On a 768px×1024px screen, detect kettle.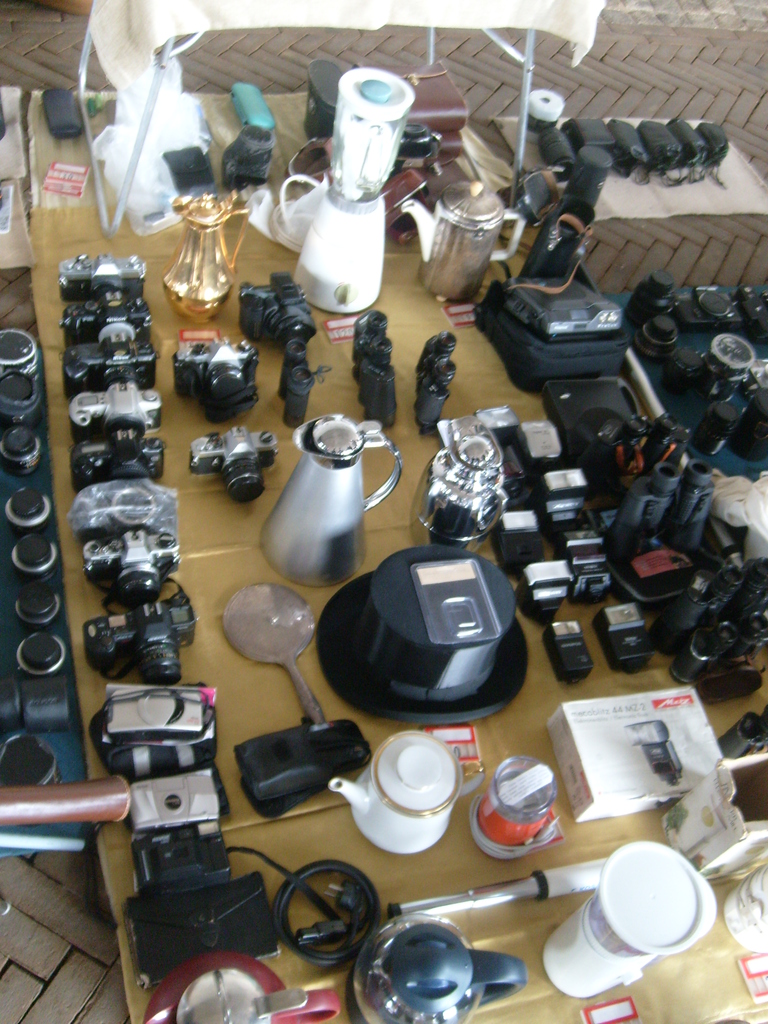
[left=342, top=916, right=529, bottom=1023].
